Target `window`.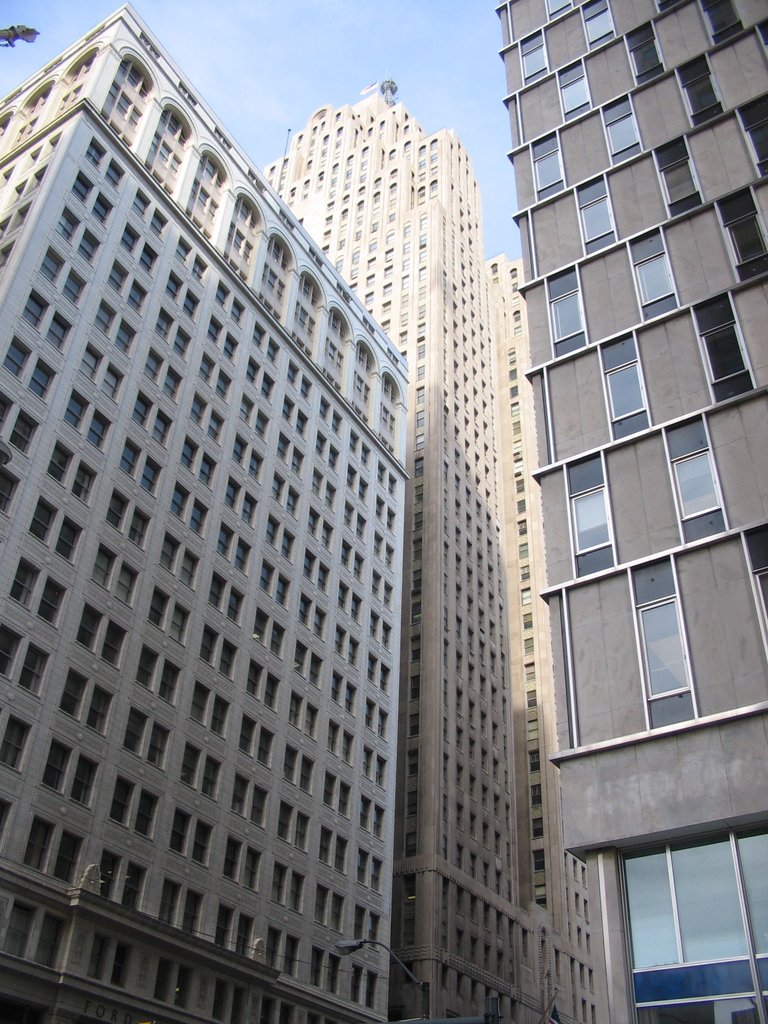
Target region: region(83, 406, 116, 453).
